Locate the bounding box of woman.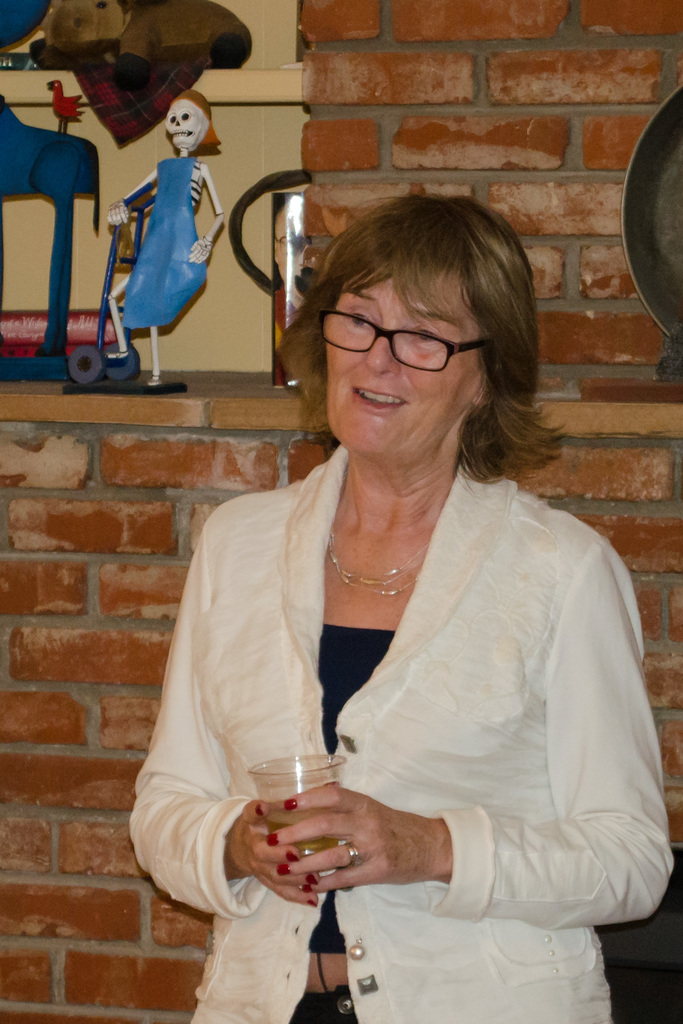
Bounding box: x1=106 y1=98 x2=233 y2=401.
